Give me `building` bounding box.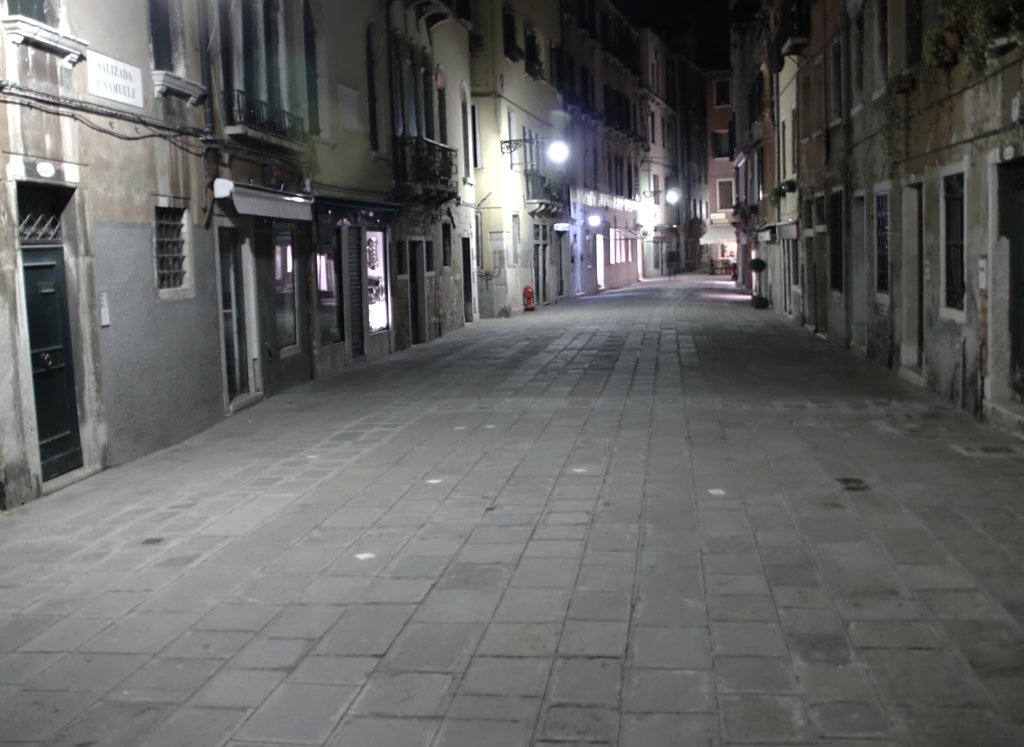
0, 0, 694, 528.
